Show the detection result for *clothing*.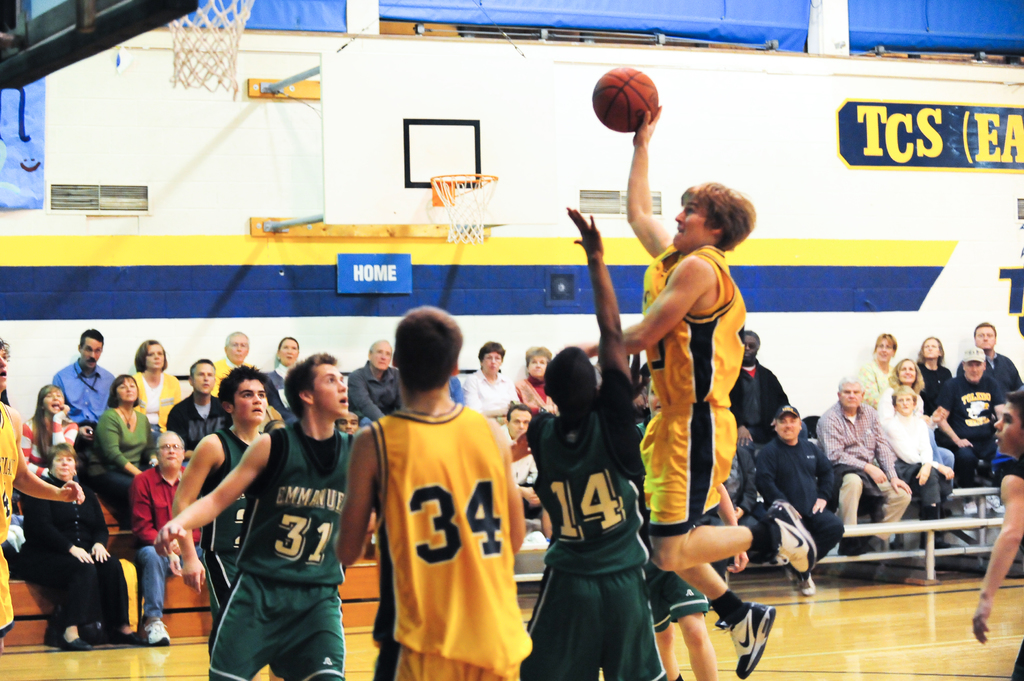
[353,357,405,422].
